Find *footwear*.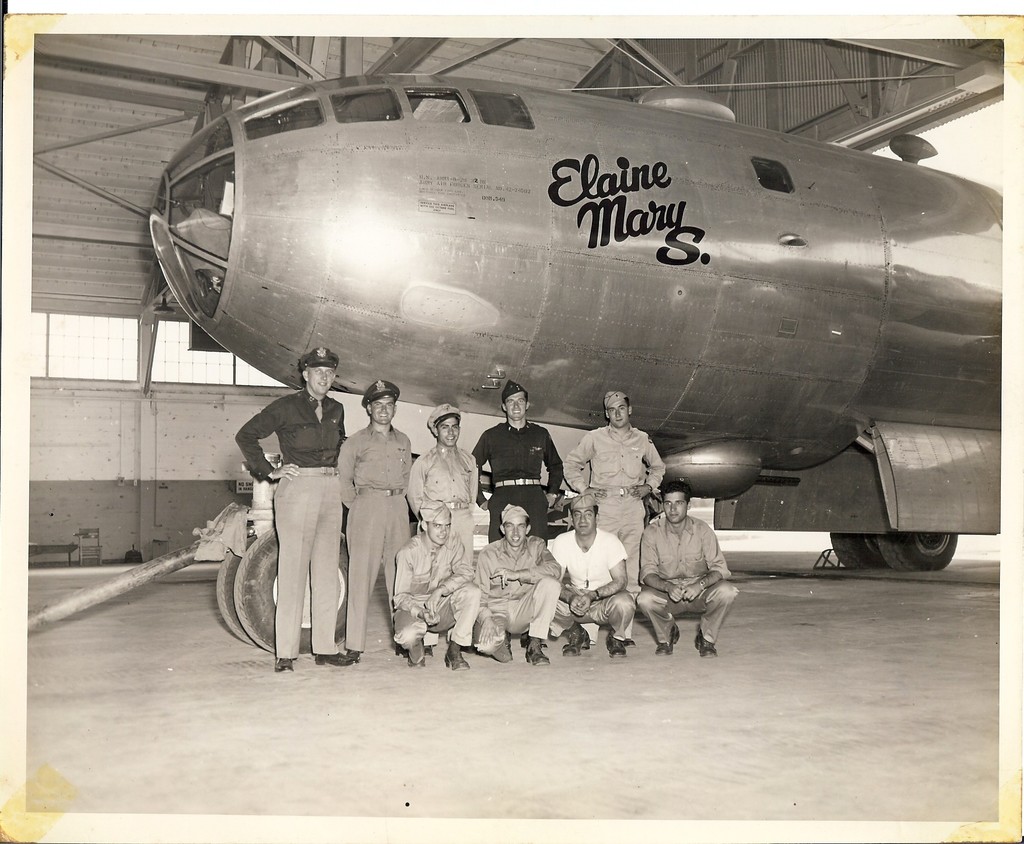
[276, 661, 295, 676].
